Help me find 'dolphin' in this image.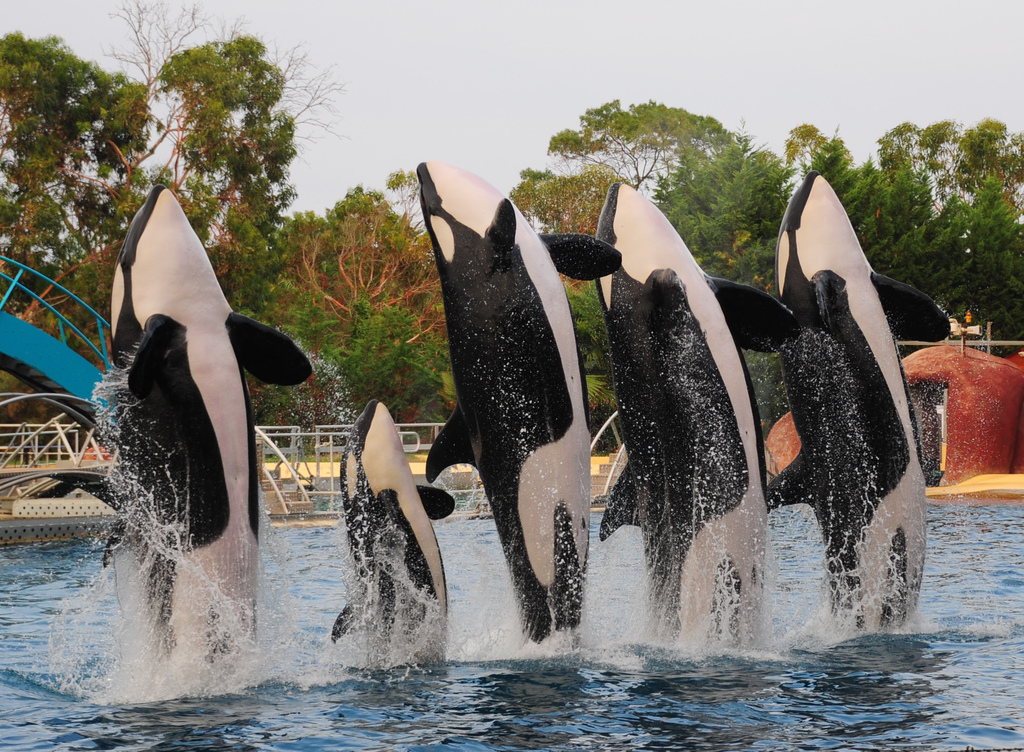
Found it: locate(597, 175, 797, 660).
